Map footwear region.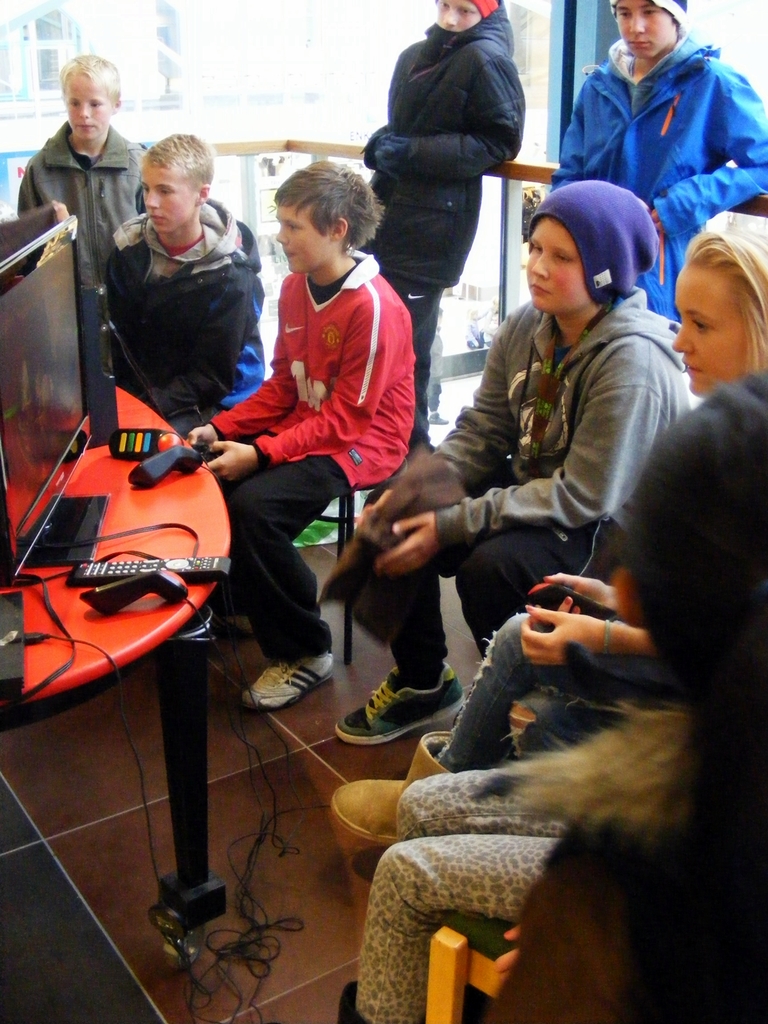
Mapped to {"x1": 348, "y1": 670, "x2": 453, "y2": 753}.
